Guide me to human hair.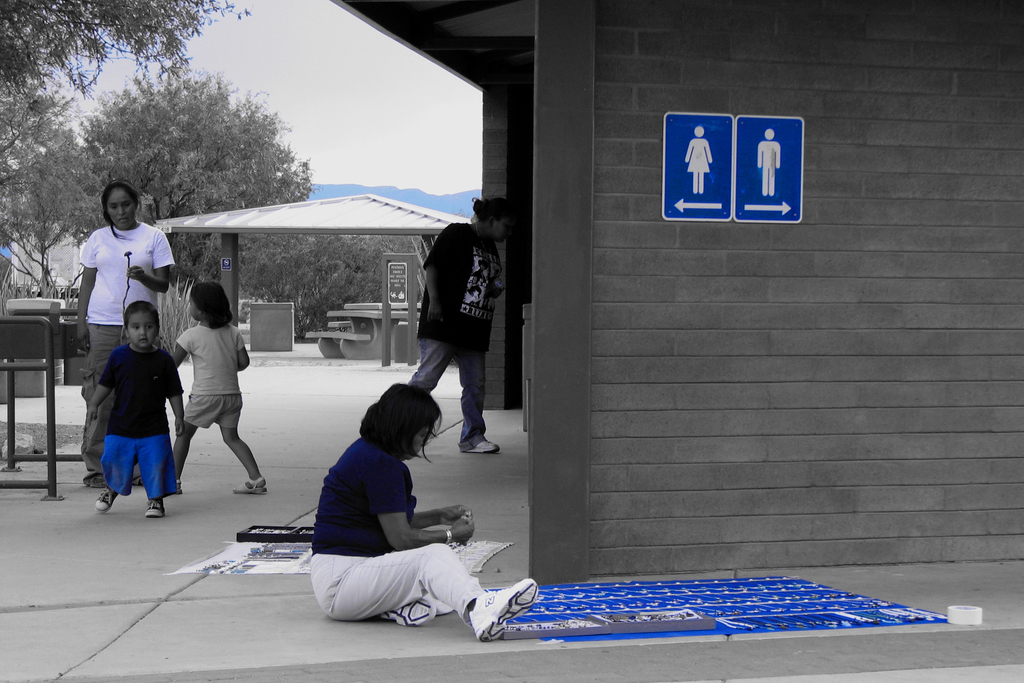
Guidance: bbox=(123, 298, 158, 327).
